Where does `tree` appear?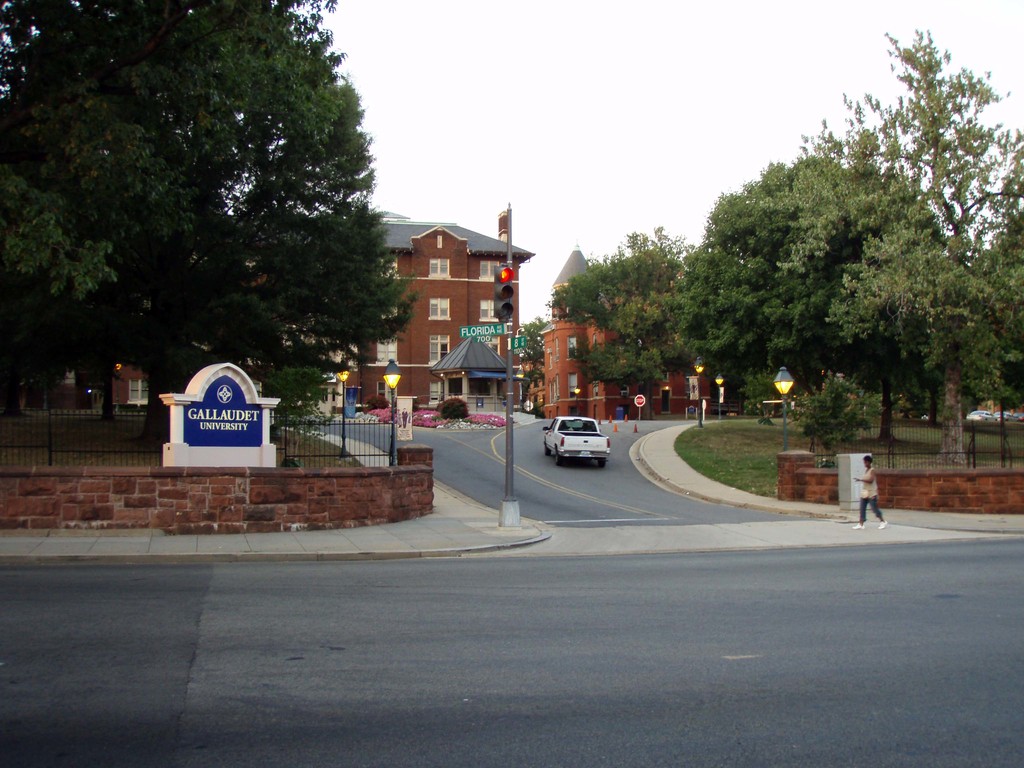
Appears at box(768, 20, 1022, 459).
